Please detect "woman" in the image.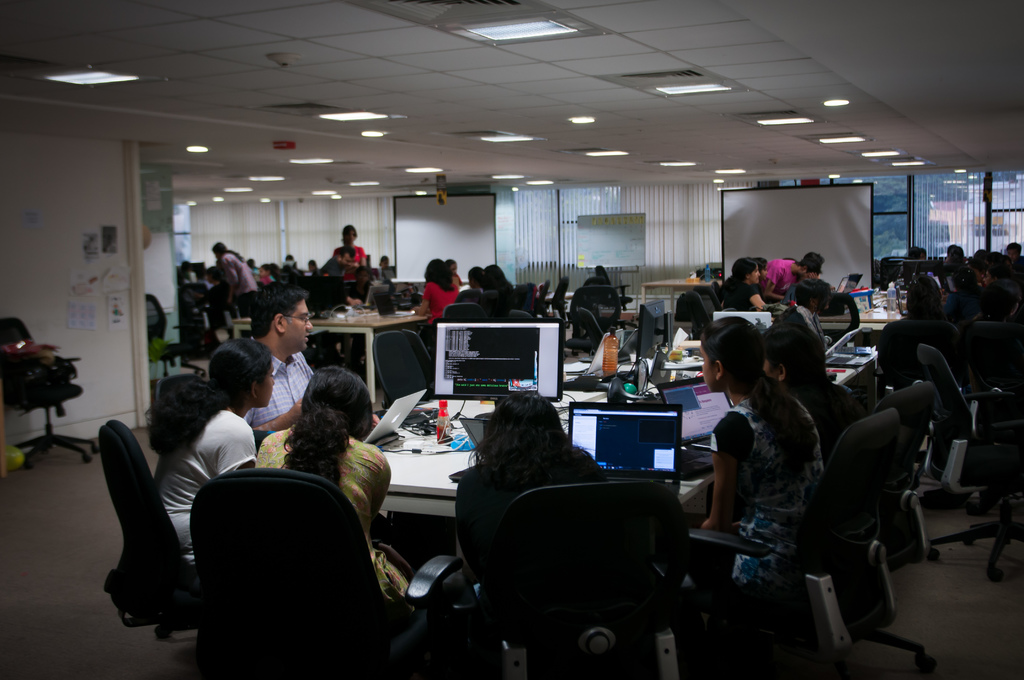
898:277:959:334.
